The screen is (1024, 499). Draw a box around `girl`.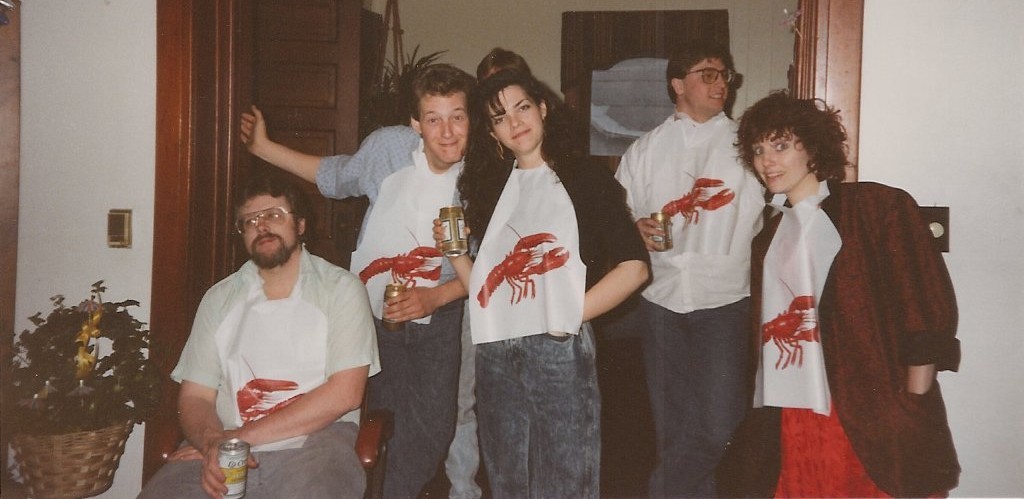
x1=736 y1=87 x2=959 y2=498.
